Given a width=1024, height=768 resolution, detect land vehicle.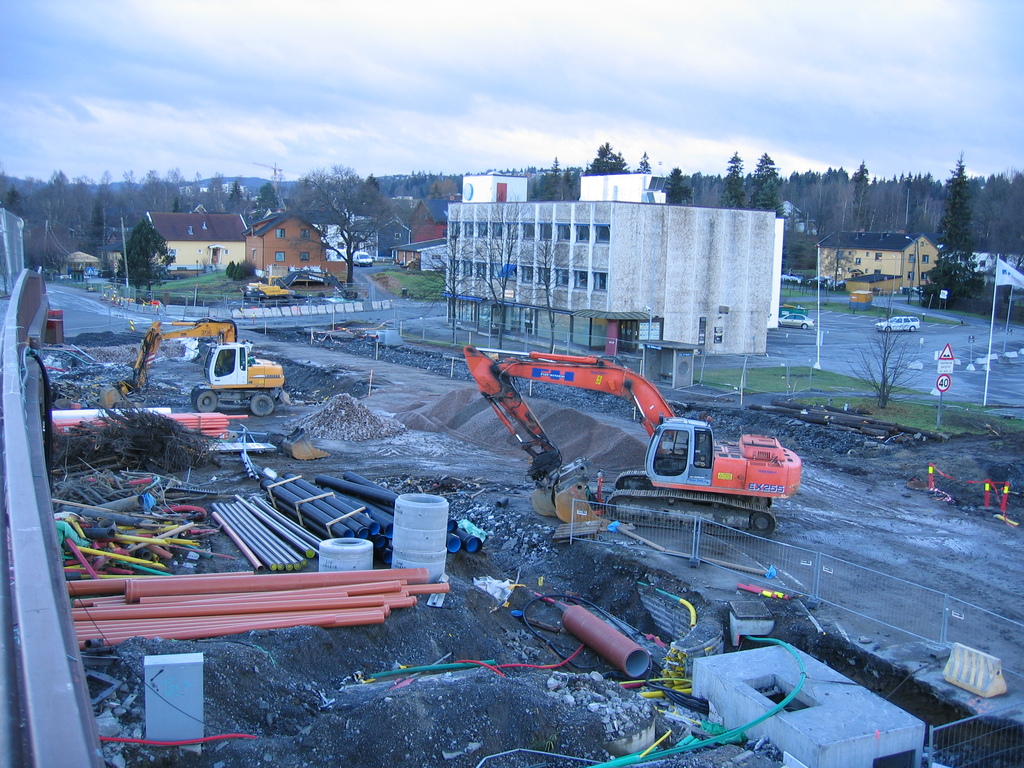
241/268/362/301.
